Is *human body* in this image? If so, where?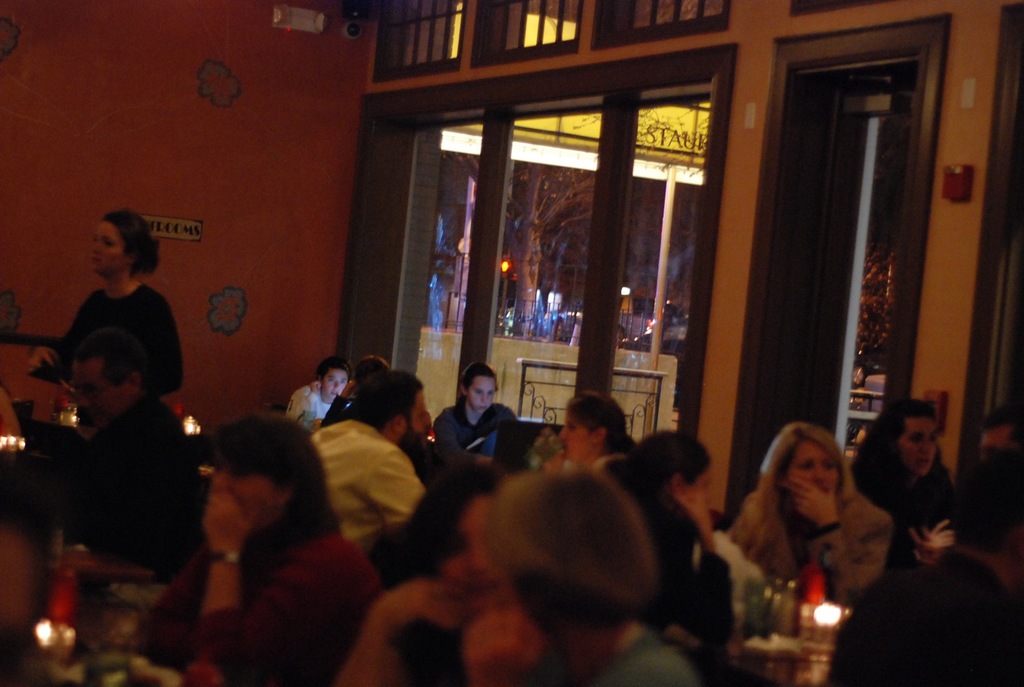
Yes, at l=14, t=342, r=198, b=595.
